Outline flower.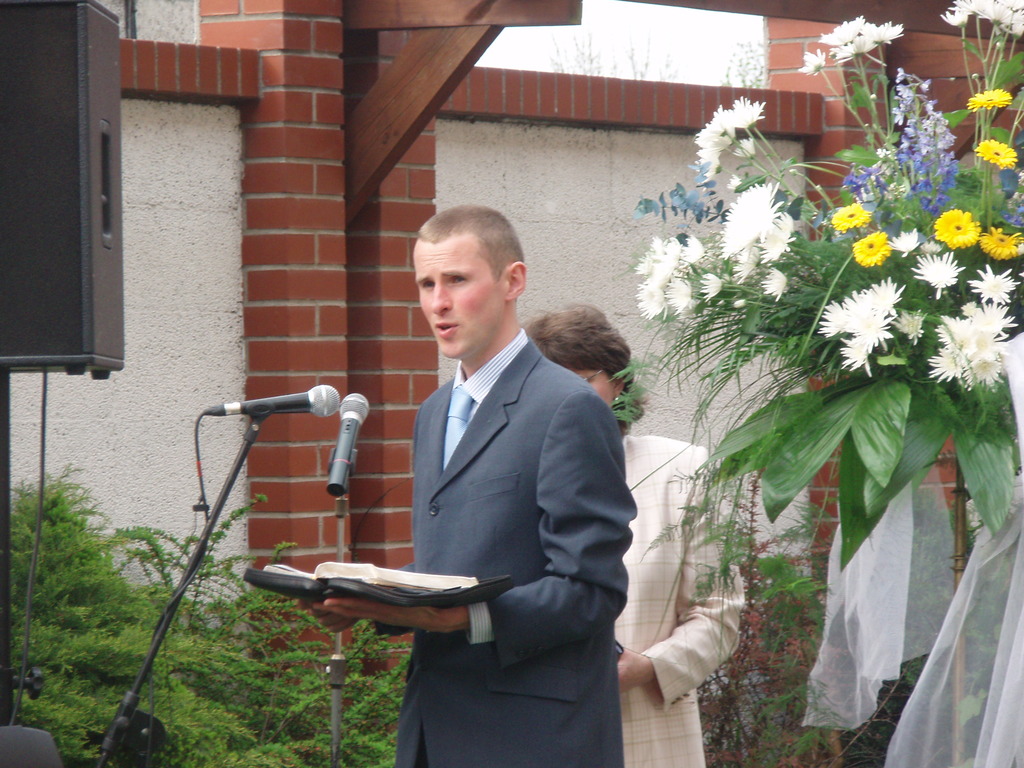
Outline: 919:240:939:254.
